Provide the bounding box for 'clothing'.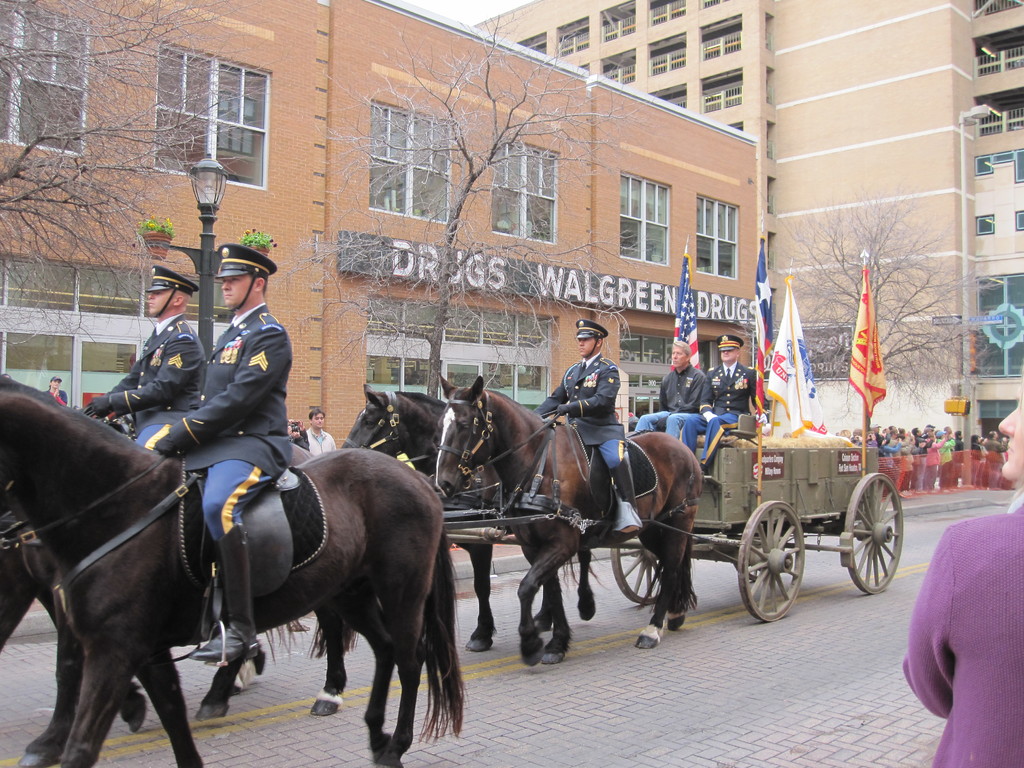
[110, 321, 209, 450].
